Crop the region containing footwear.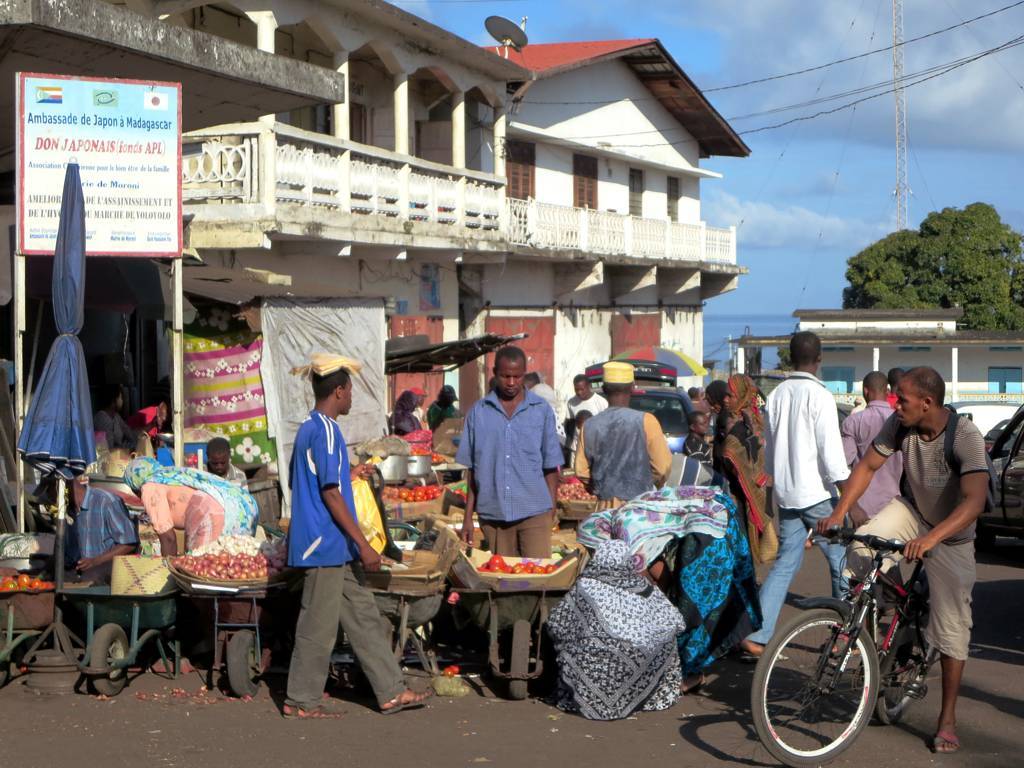
Crop region: 740,653,793,663.
